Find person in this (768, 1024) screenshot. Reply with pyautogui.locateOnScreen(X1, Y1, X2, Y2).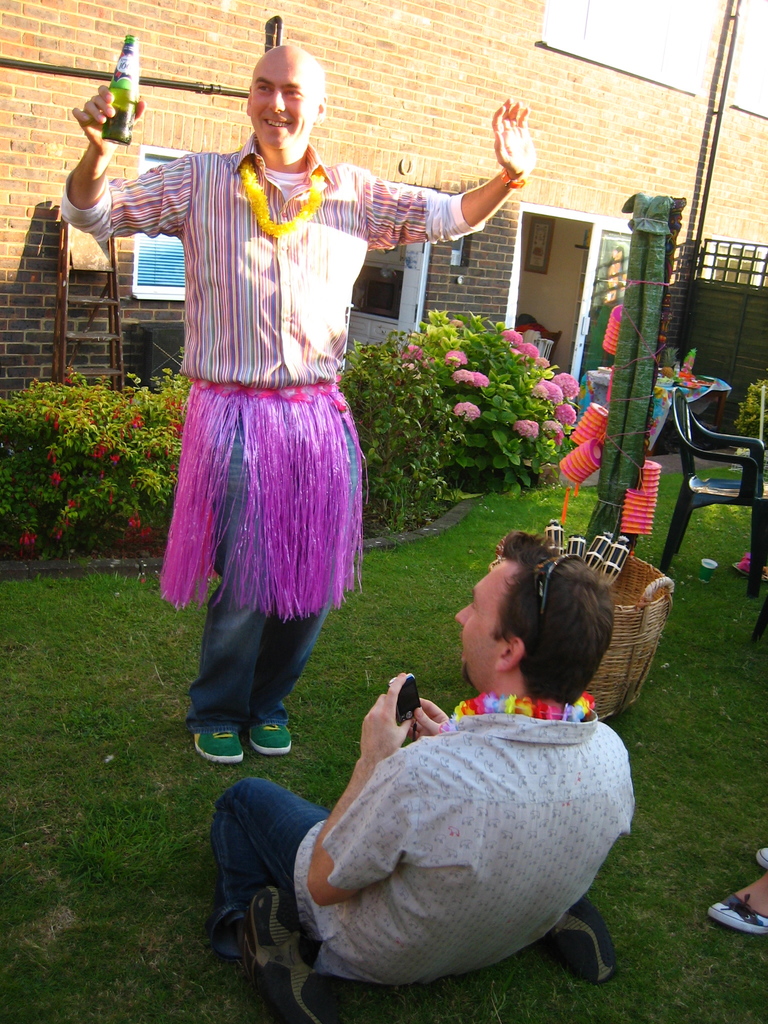
pyautogui.locateOnScreen(58, 39, 534, 765).
